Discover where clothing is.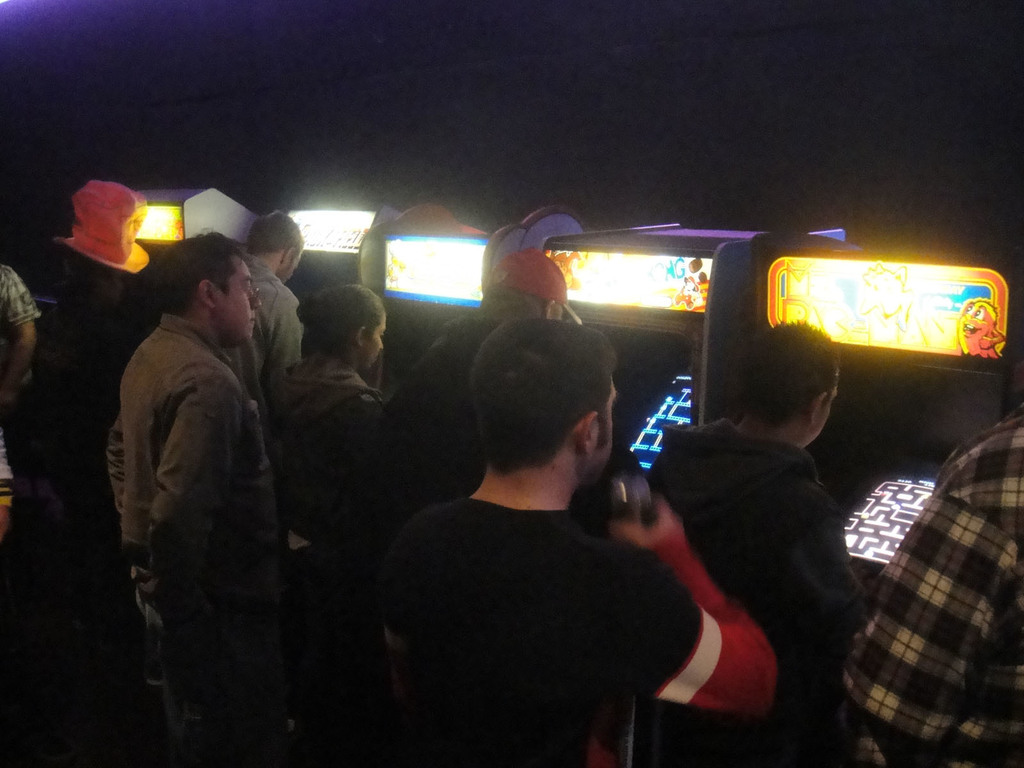
Discovered at [222, 252, 306, 424].
